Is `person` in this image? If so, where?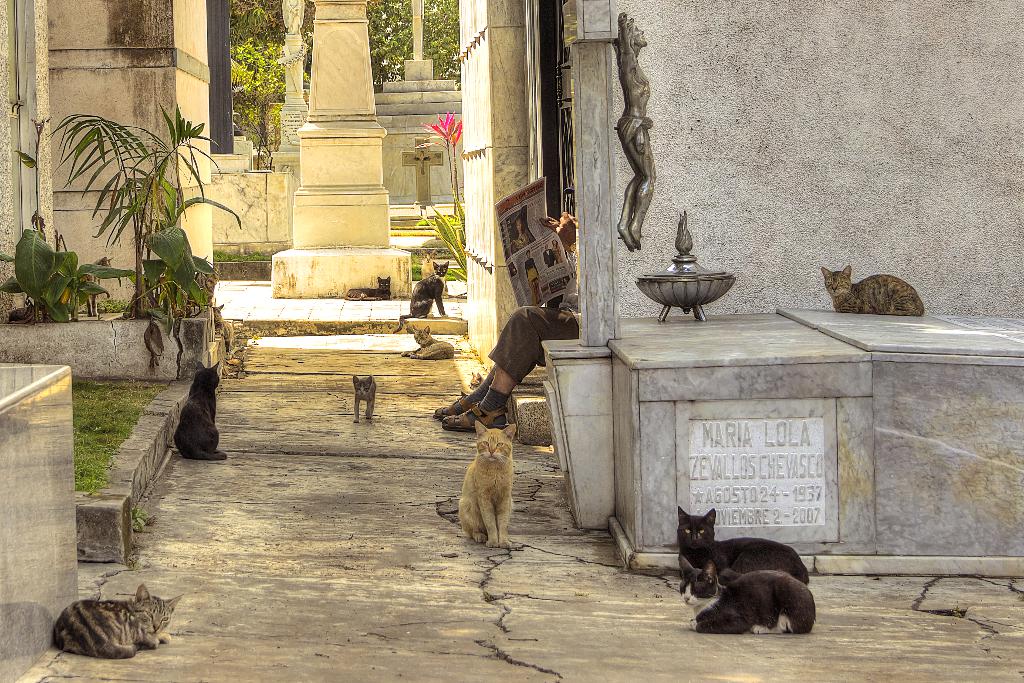
Yes, at bbox=(432, 183, 573, 431).
